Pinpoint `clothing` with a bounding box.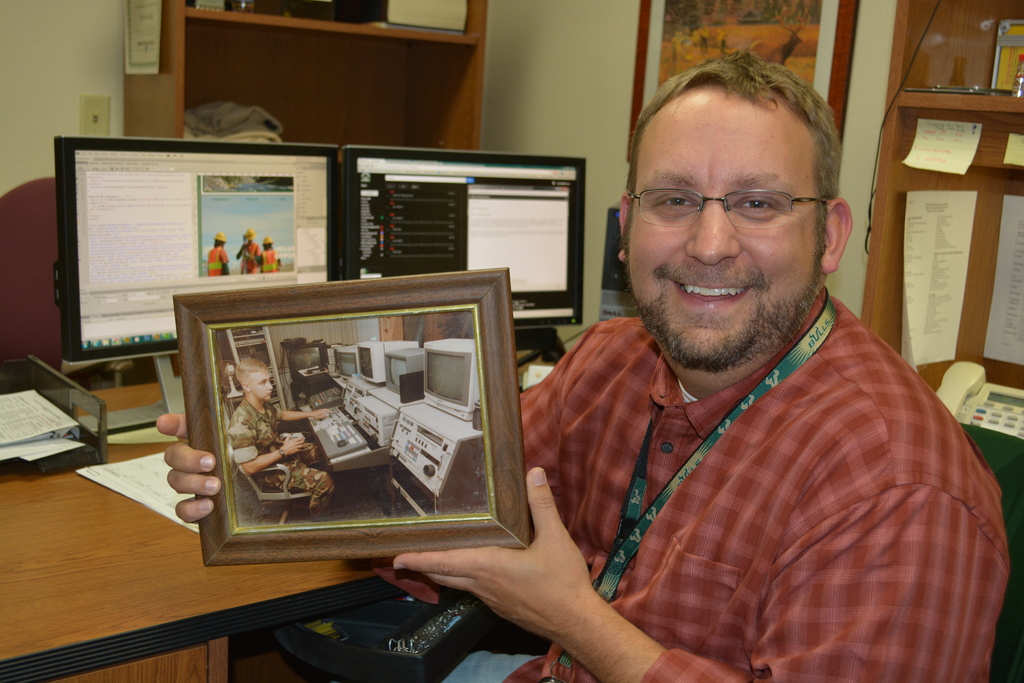
region(378, 309, 1014, 682).
